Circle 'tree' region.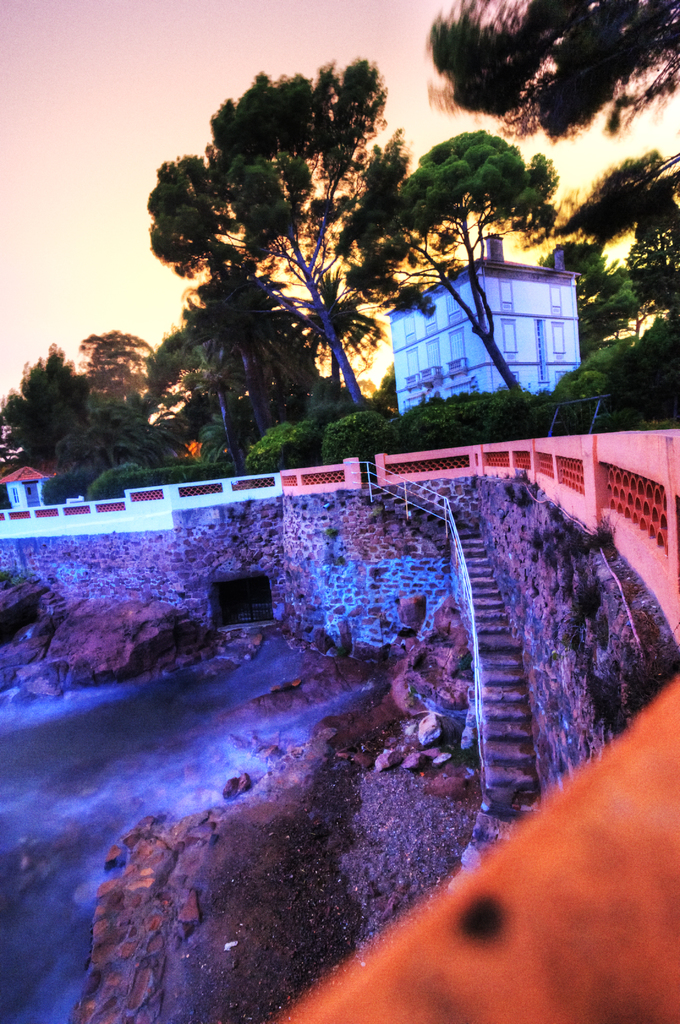
Region: [301,268,385,413].
